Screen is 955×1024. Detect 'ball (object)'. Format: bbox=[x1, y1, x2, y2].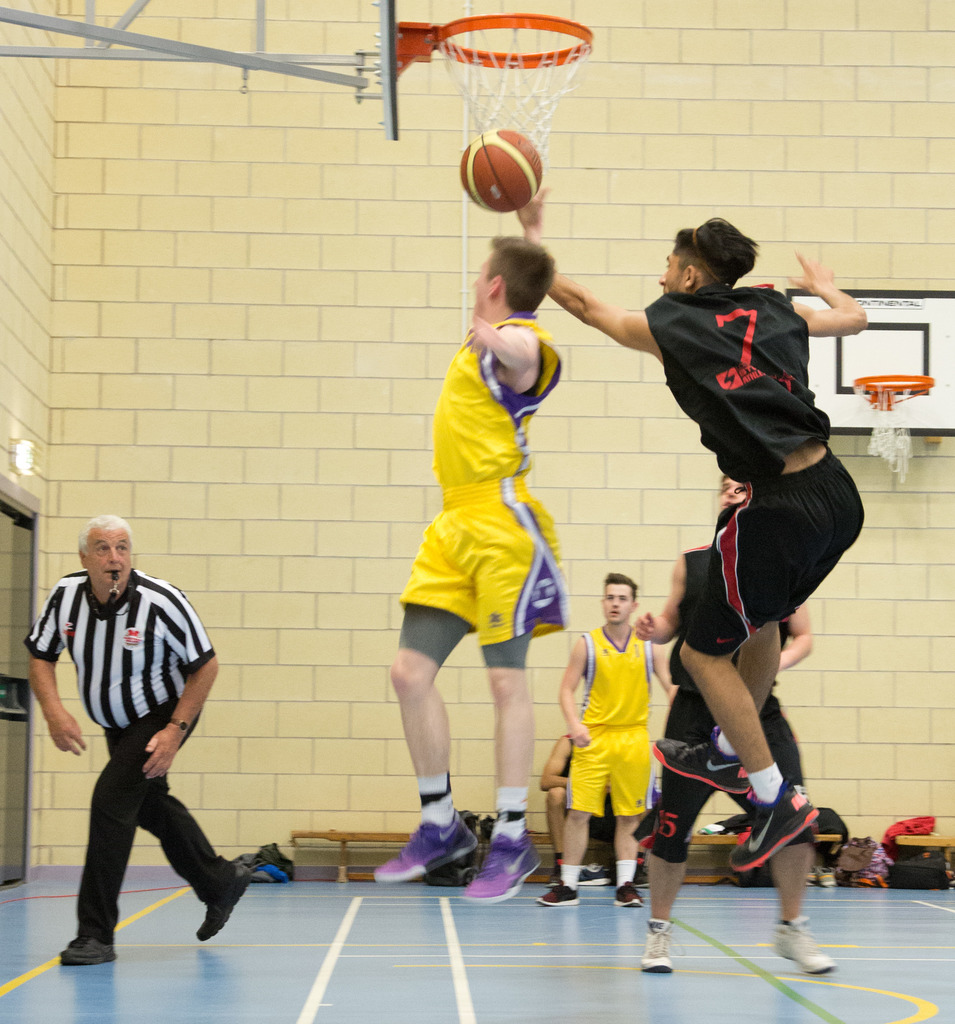
bbox=[463, 127, 540, 211].
